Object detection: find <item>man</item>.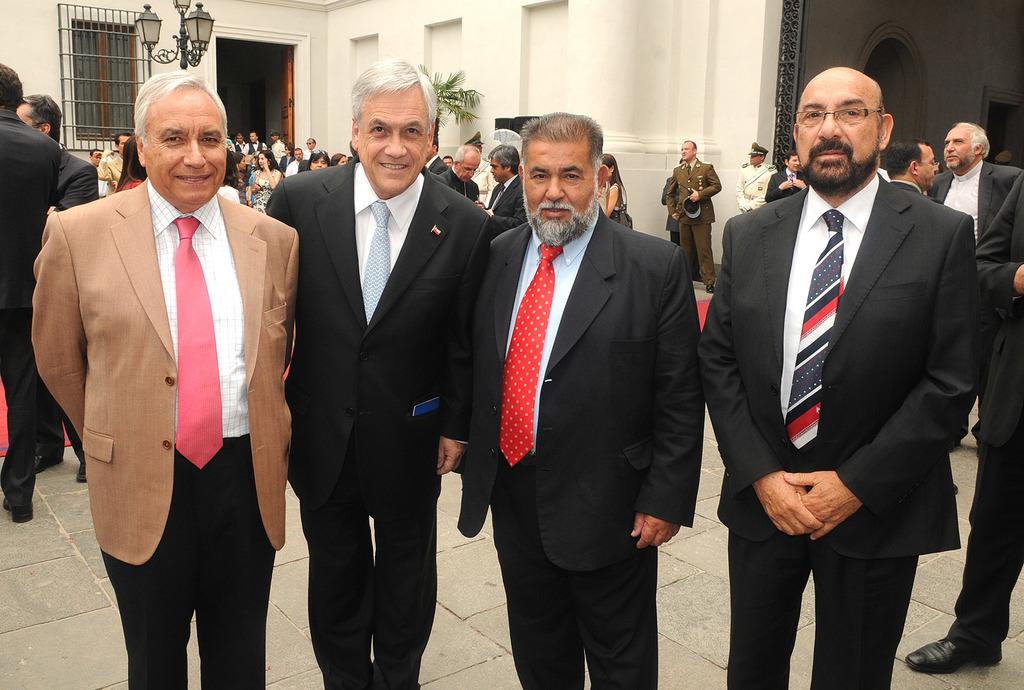
detection(925, 121, 1021, 458).
